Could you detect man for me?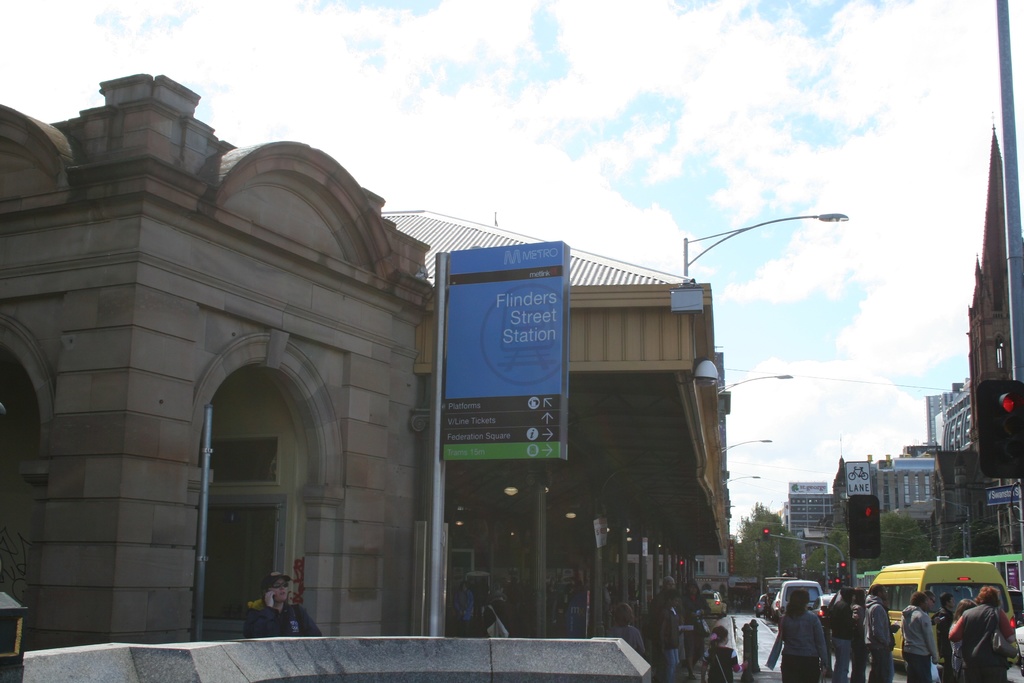
Detection result: Rect(681, 578, 714, 674).
